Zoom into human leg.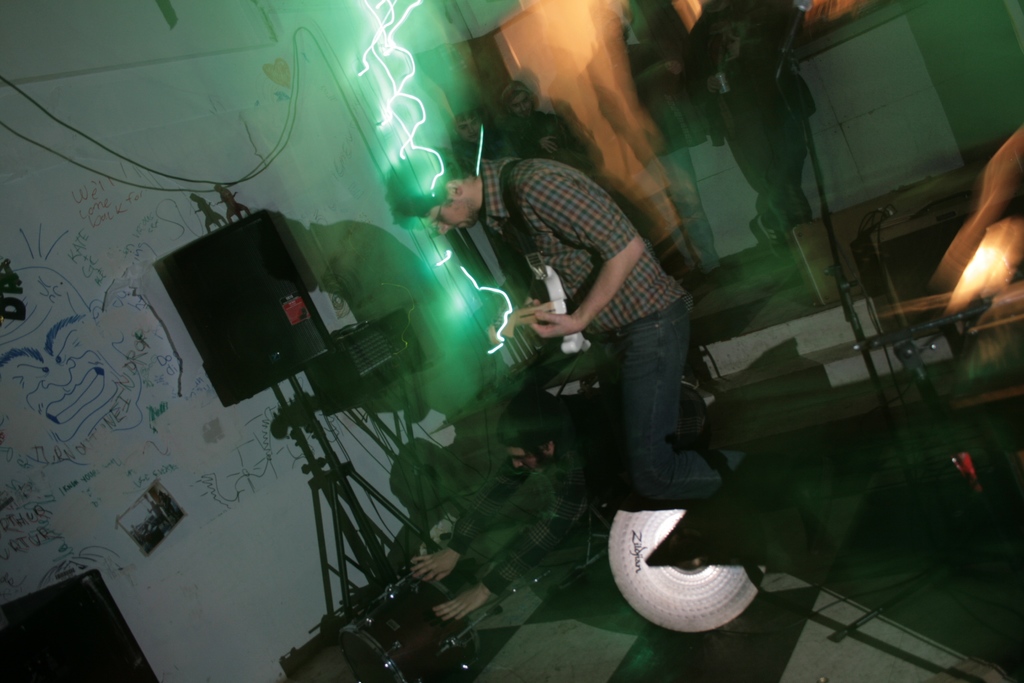
Zoom target: detection(612, 288, 736, 505).
